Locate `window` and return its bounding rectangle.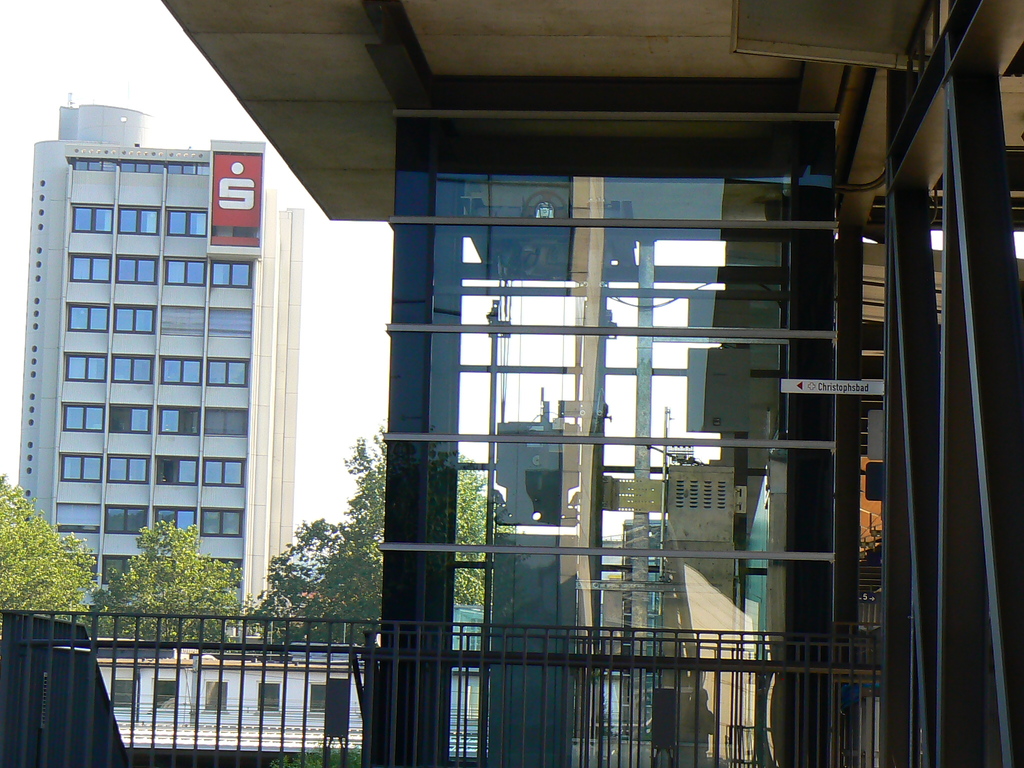
[214,259,250,287].
